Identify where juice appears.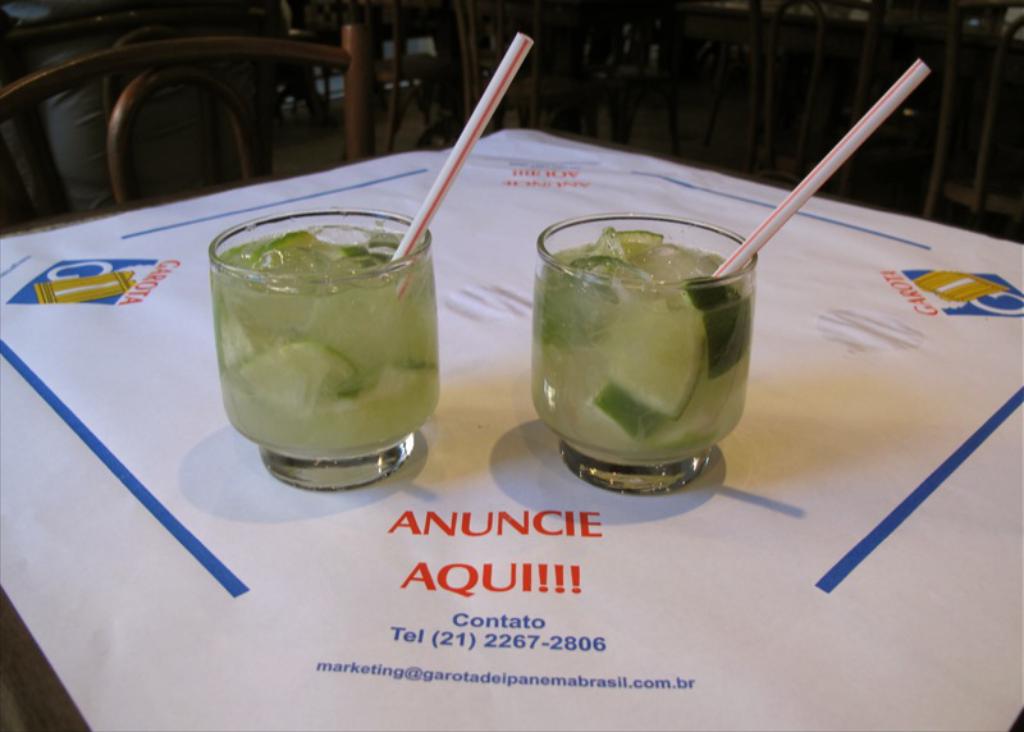
Appears at 532/238/750/466.
